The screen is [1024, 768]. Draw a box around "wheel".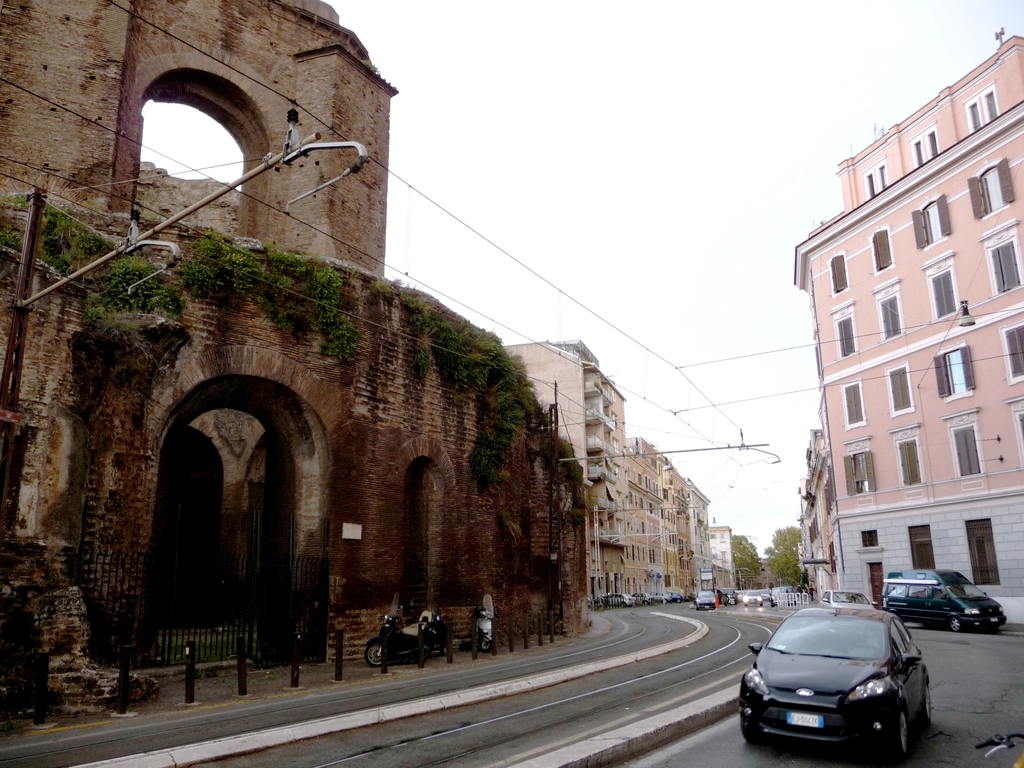
642, 597, 647, 604.
